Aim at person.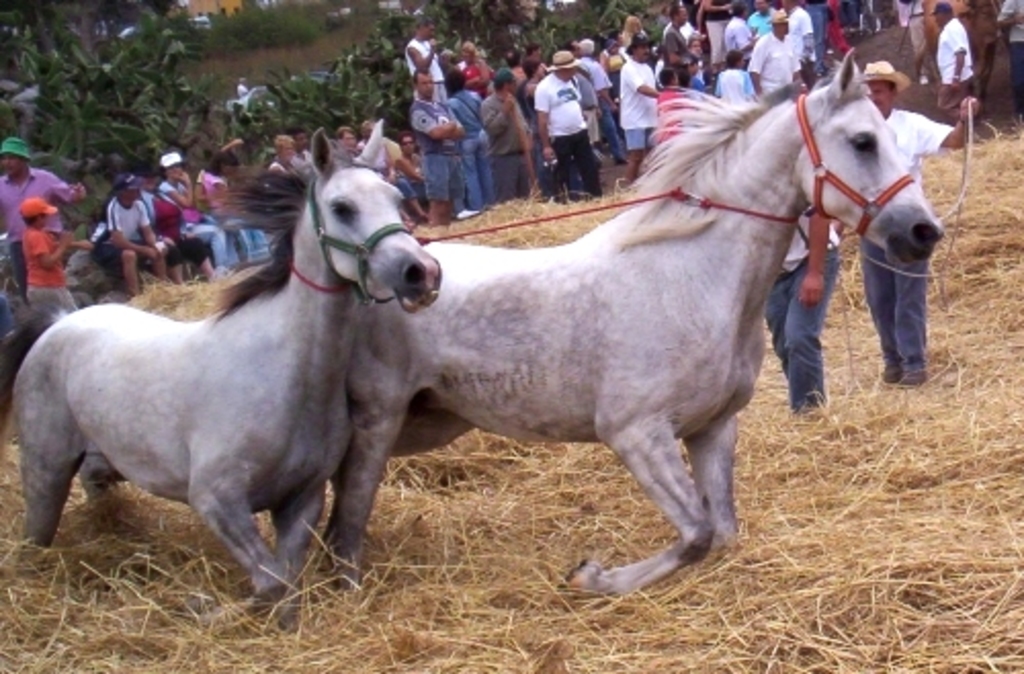
Aimed at [750, 8, 809, 94].
